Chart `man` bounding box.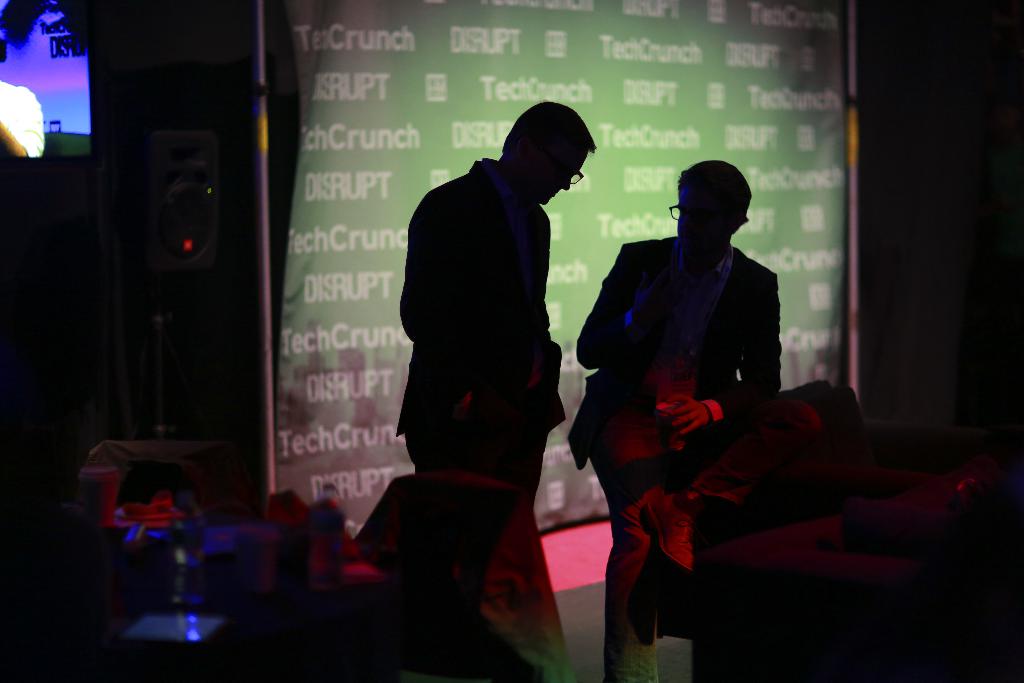
Charted: select_region(536, 161, 781, 484).
